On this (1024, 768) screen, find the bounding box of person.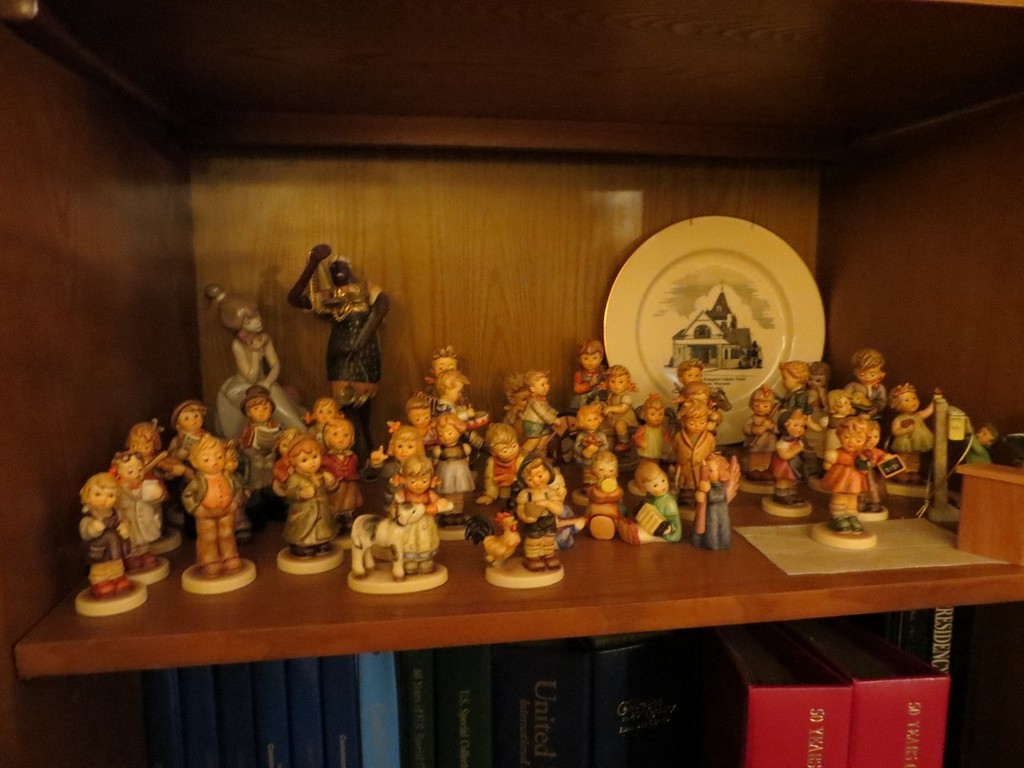
Bounding box: region(319, 410, 354, 527).
